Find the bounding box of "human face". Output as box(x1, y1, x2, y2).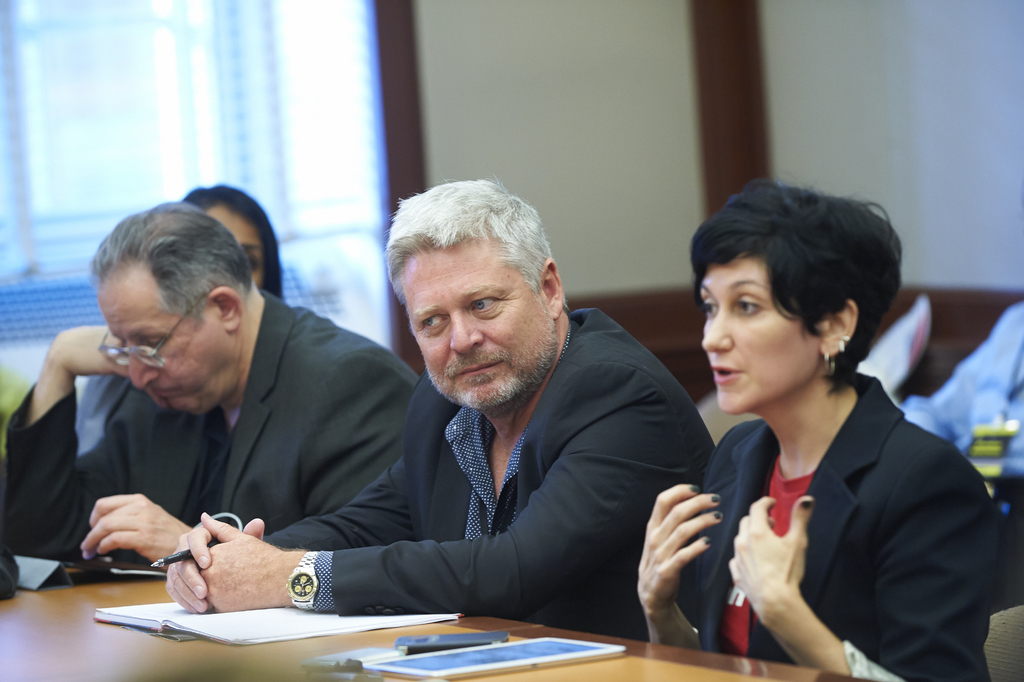
box(695, 261, 817, 412).
